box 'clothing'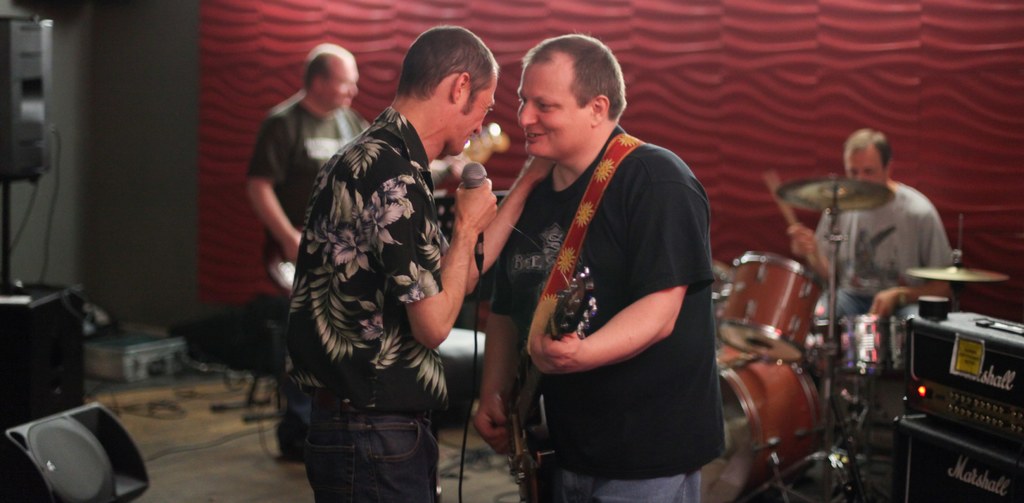
box=[248, 97, 379, 288]
